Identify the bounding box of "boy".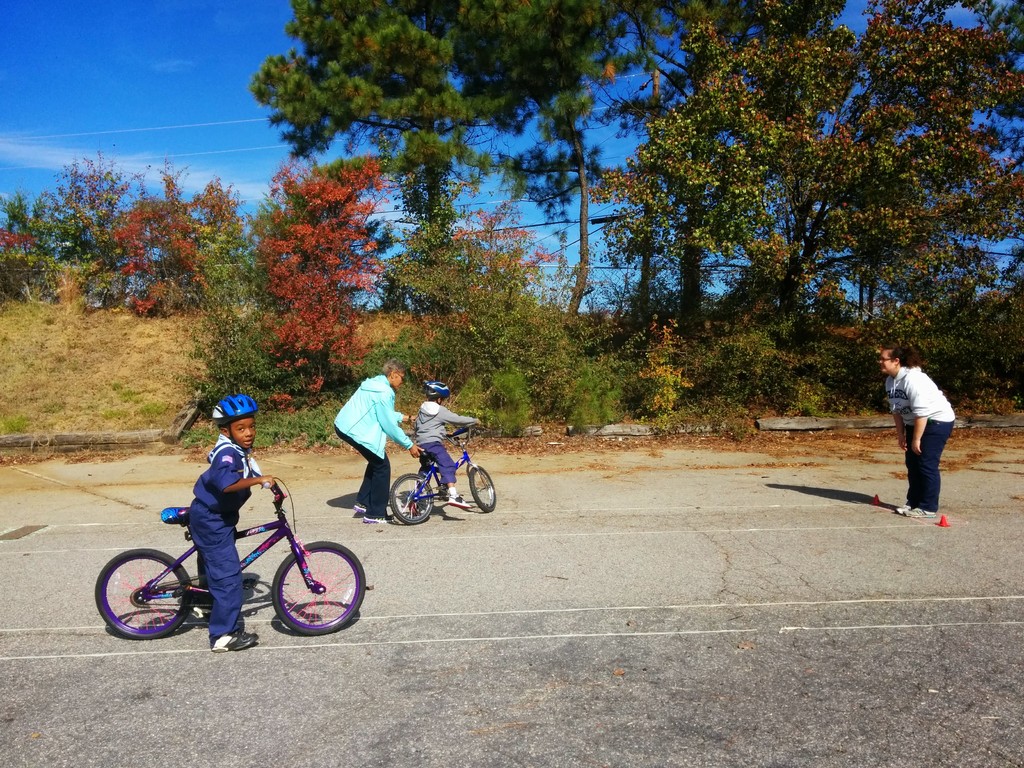
l=186, t=394, r=276, b=654.
